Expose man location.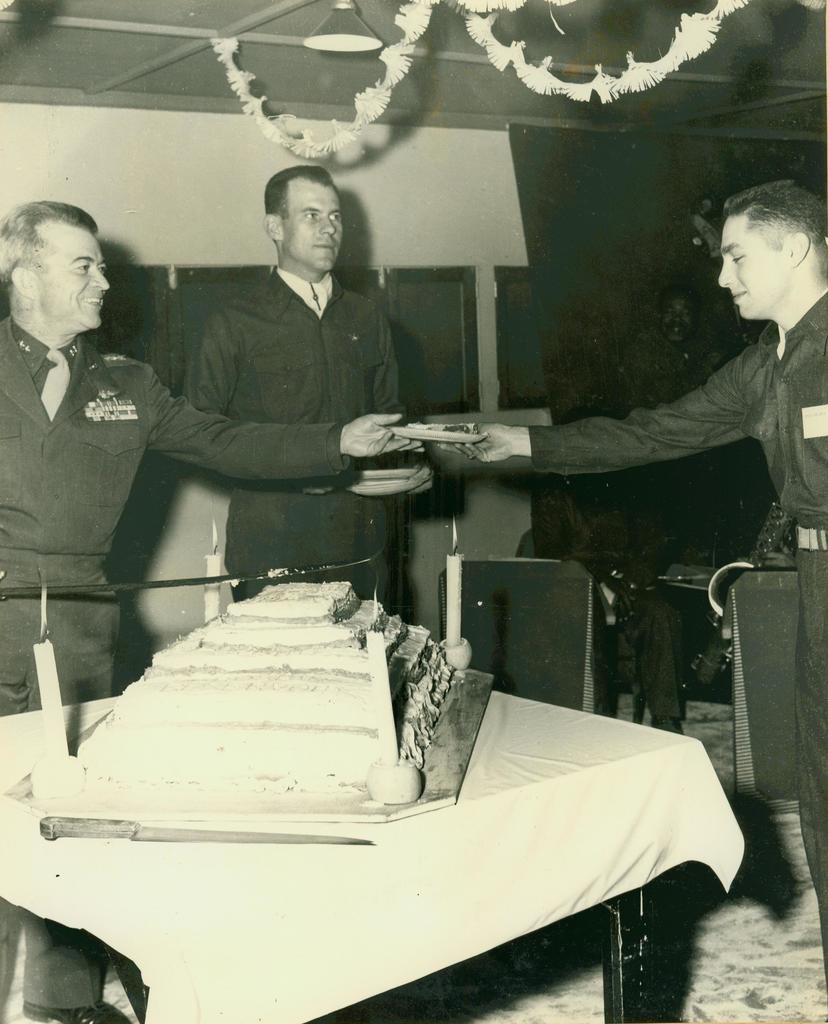
Exposed at select_region(154, 164, 418, 540).
